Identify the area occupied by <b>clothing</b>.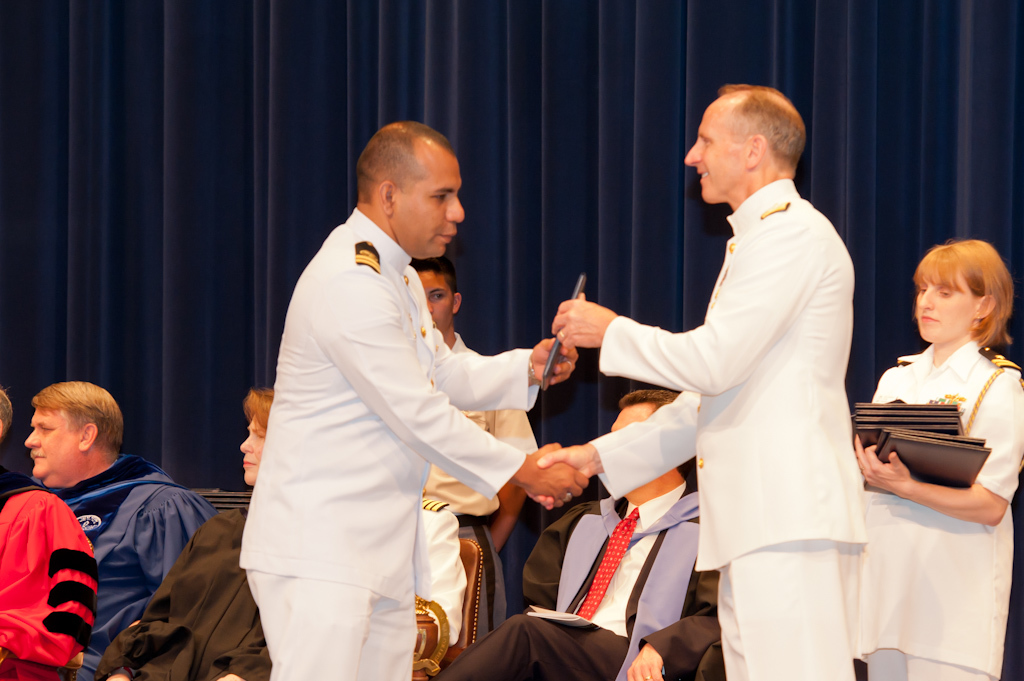
Area: <region>231, 193, 540, 680</region>.
